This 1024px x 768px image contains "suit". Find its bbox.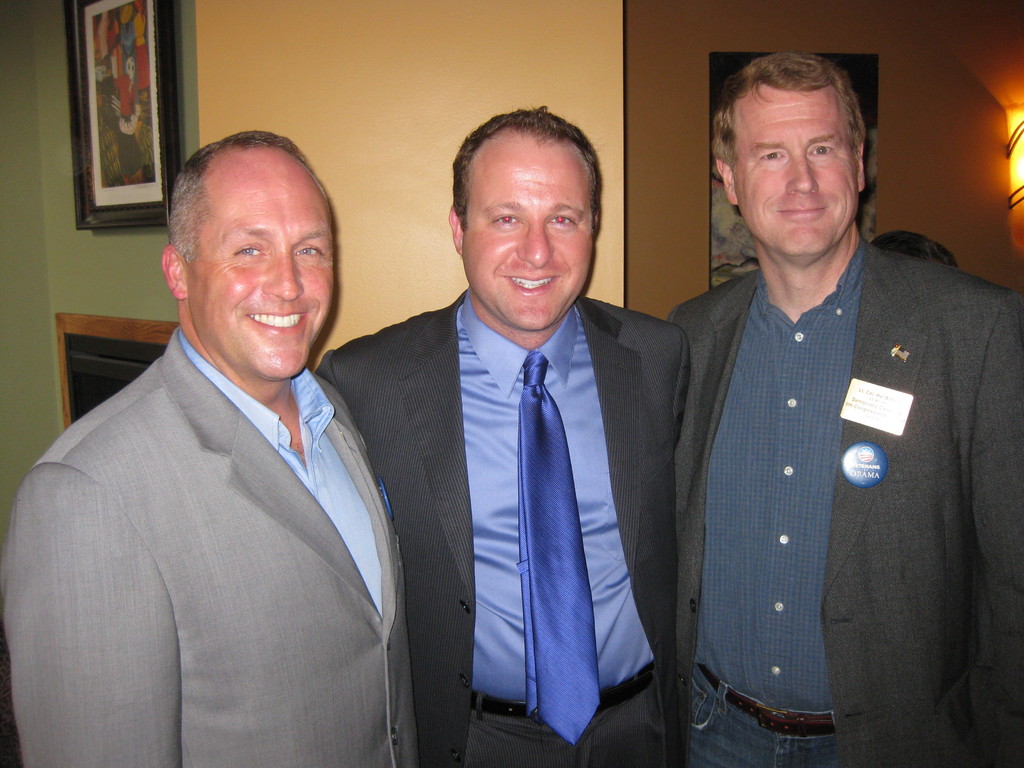
{"left": 666, "top": 234, "right": 1023, "bottom": 767}.
